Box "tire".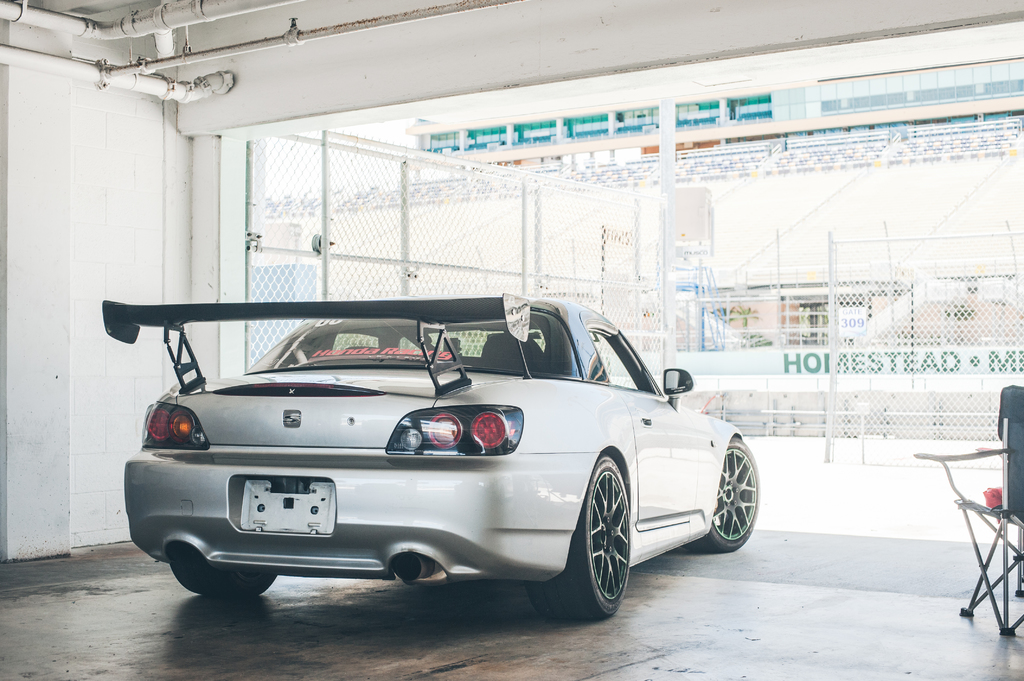
<region>698, 437, 762, 552</region>.
